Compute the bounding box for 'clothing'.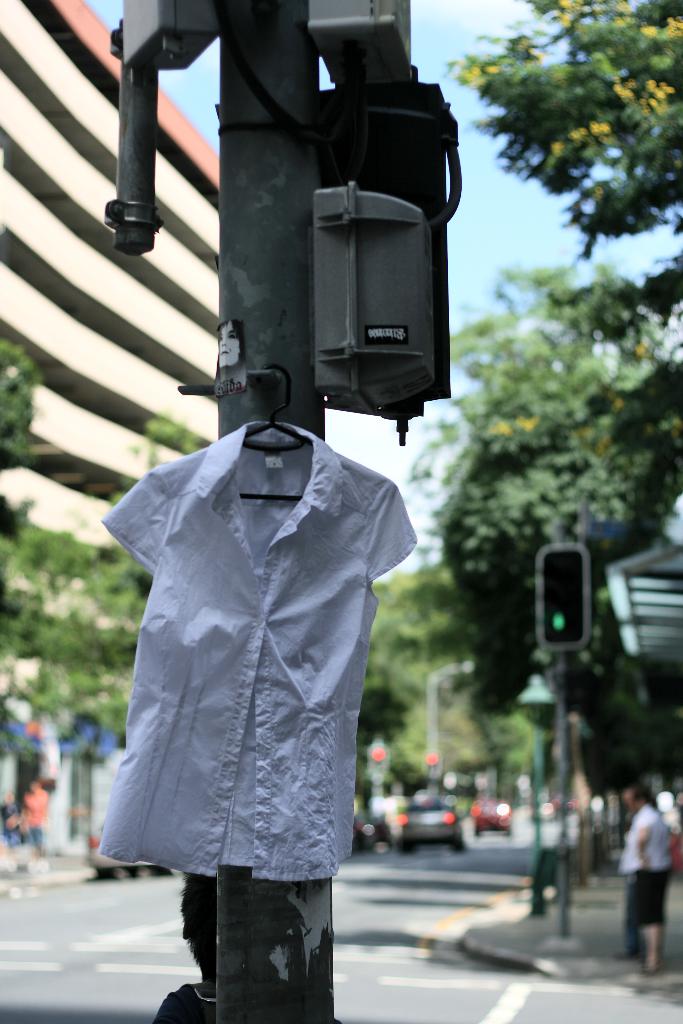
left=623, top=802, right=673, bottom=940.
